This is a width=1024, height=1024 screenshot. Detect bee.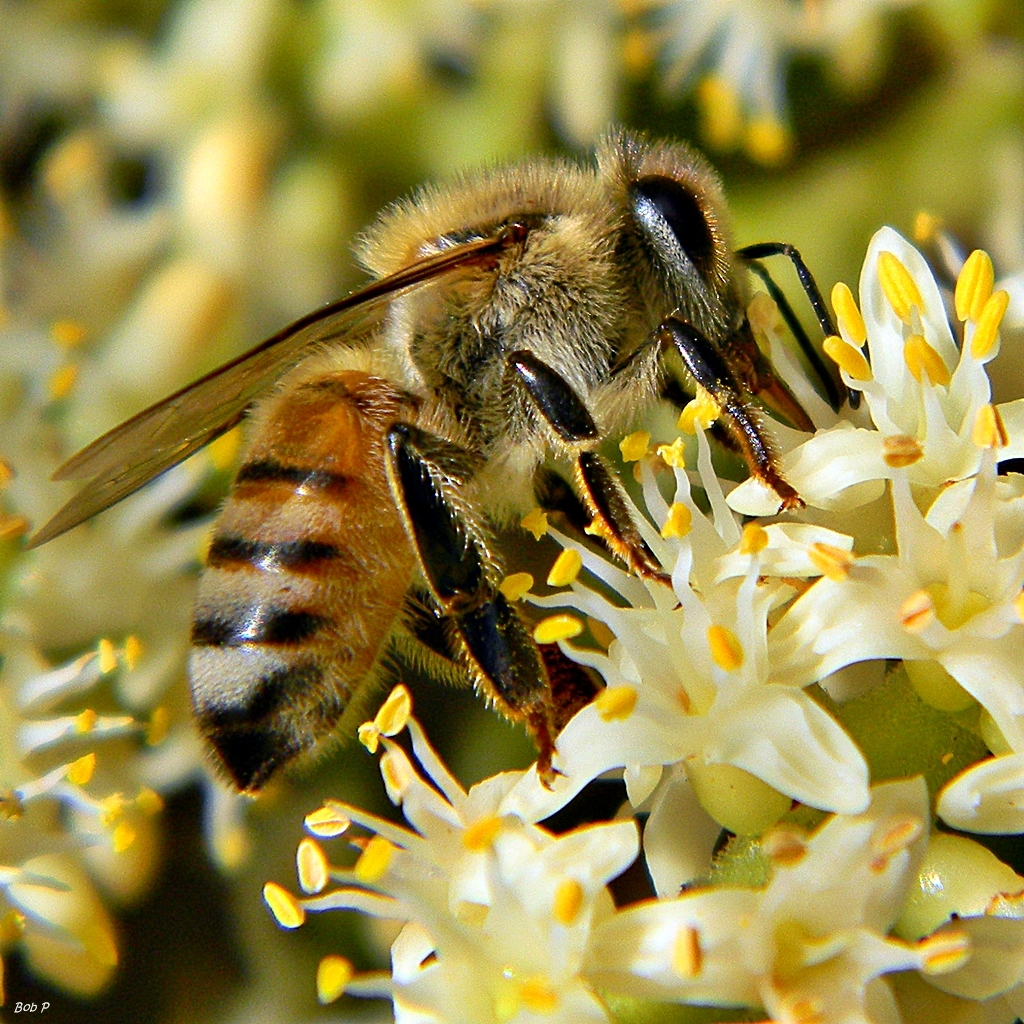
{"left": 28, "top": 120, "right": 869, "bottom": 827}.
